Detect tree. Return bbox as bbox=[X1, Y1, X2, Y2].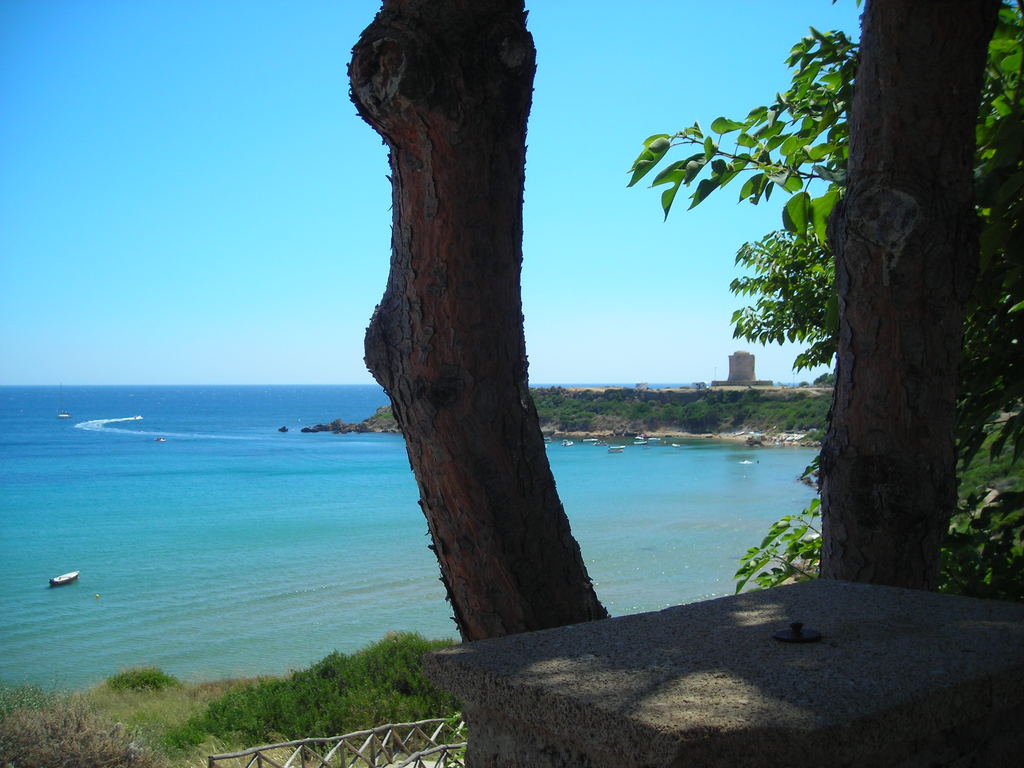
bbox=[344, 0, 609, 646].
